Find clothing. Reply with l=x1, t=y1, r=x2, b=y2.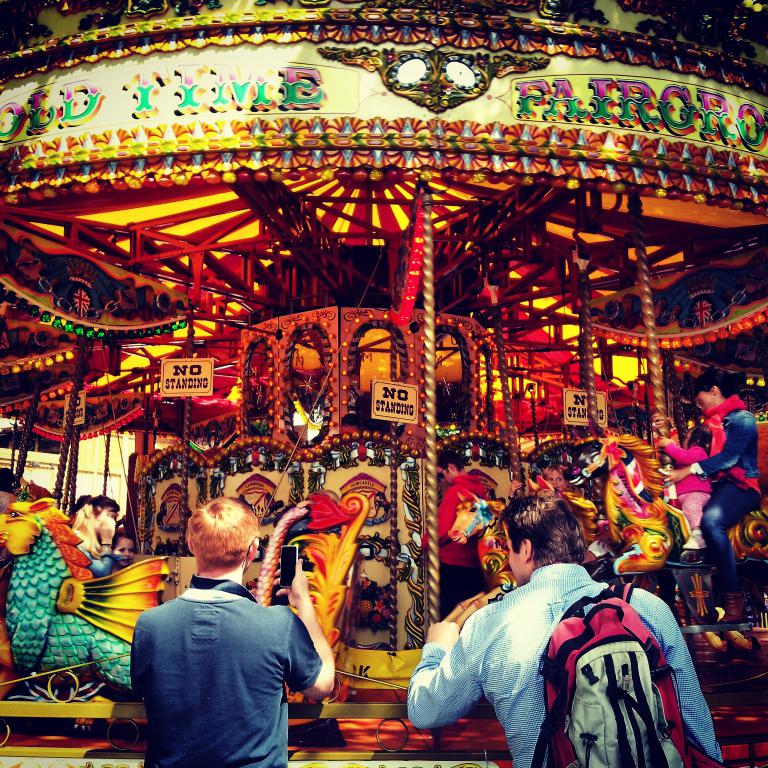
l=62, t=500, r=120, b=573.
